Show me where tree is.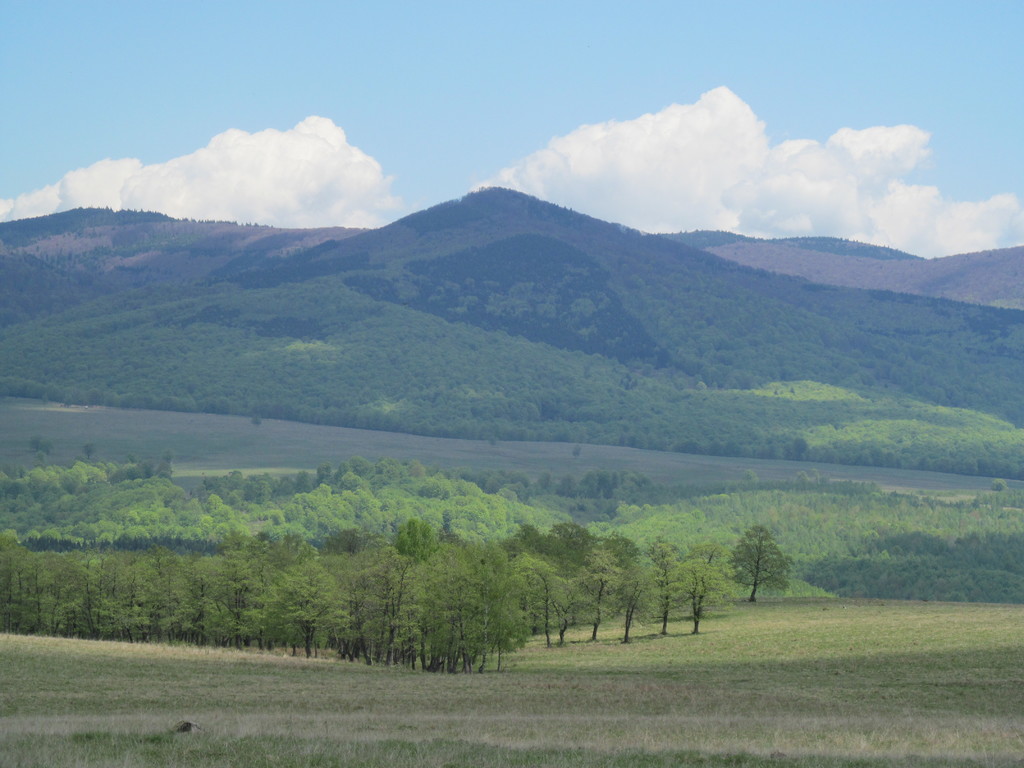
tree is at bbox=(730, 526, 788, 604).
